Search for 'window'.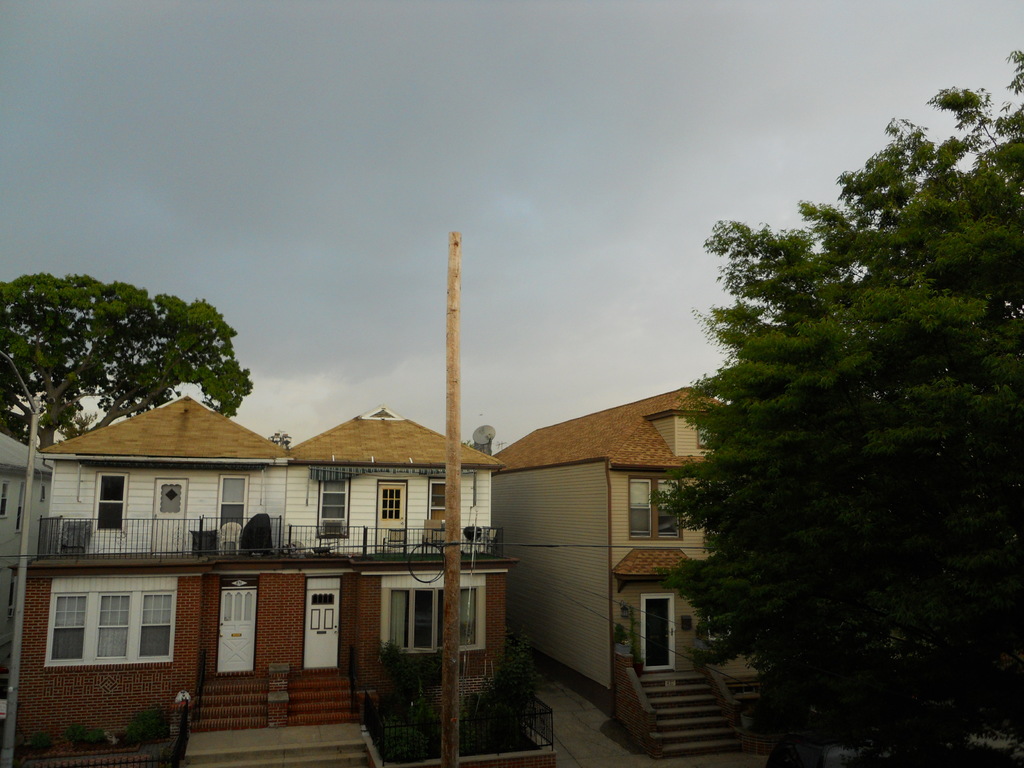
Found at locate(221, 472, 243, 531).
